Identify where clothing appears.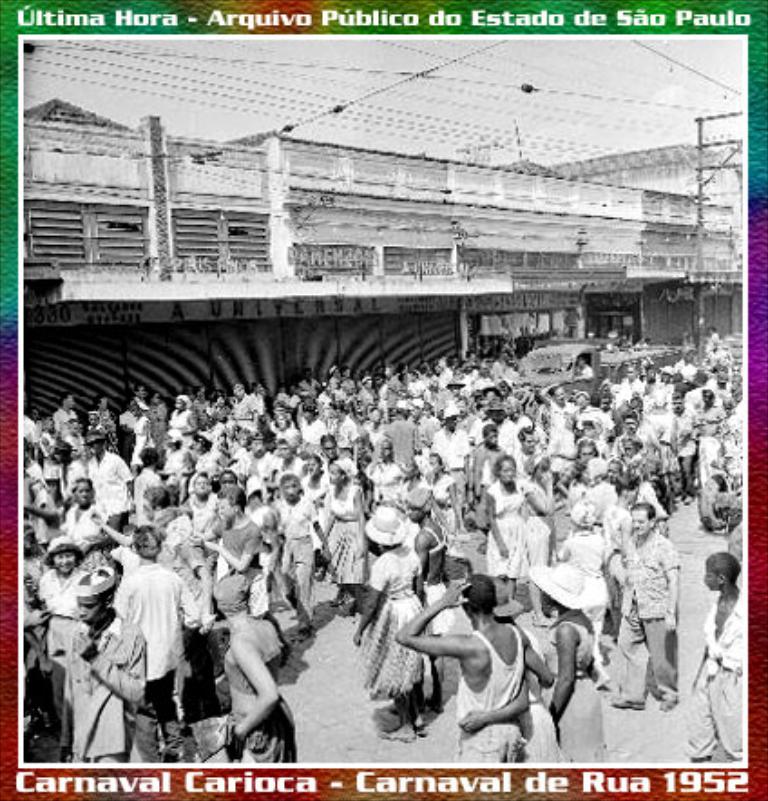
Appears at l=344, t=424, r=359, b=458.
